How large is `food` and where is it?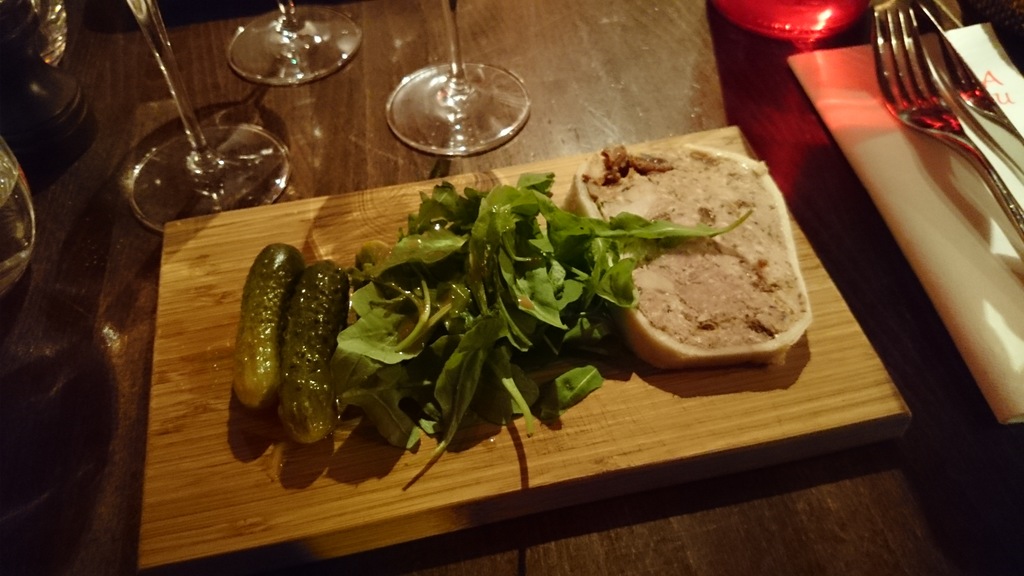
Bounding box: pyautogui.locateOnScreen(276, 259, 351, 445).
